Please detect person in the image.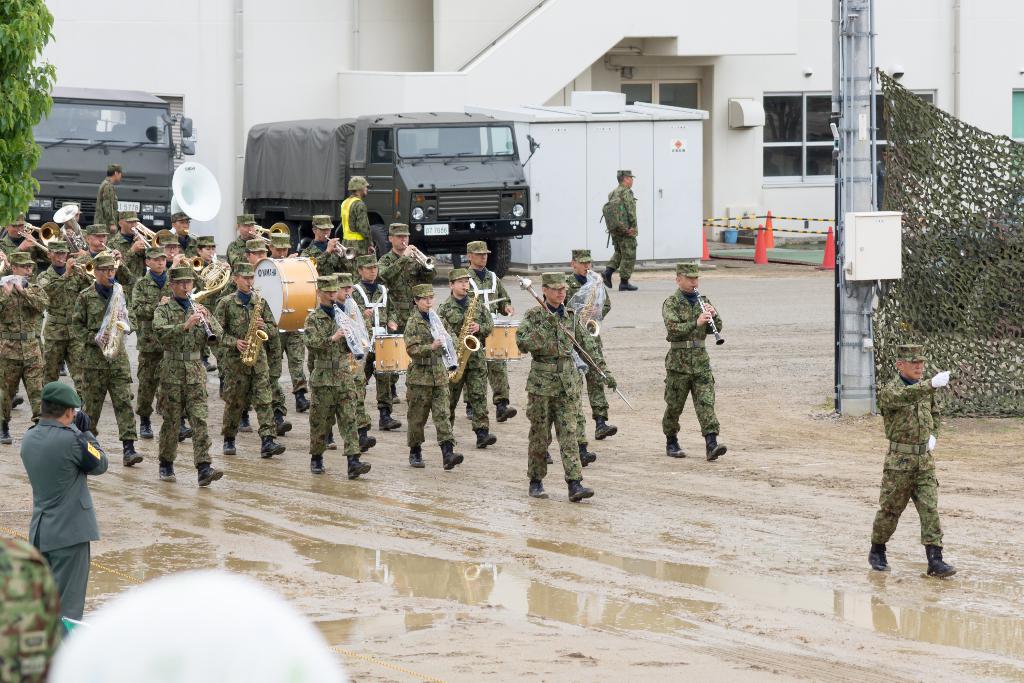
[871, 344, 955, 577].
